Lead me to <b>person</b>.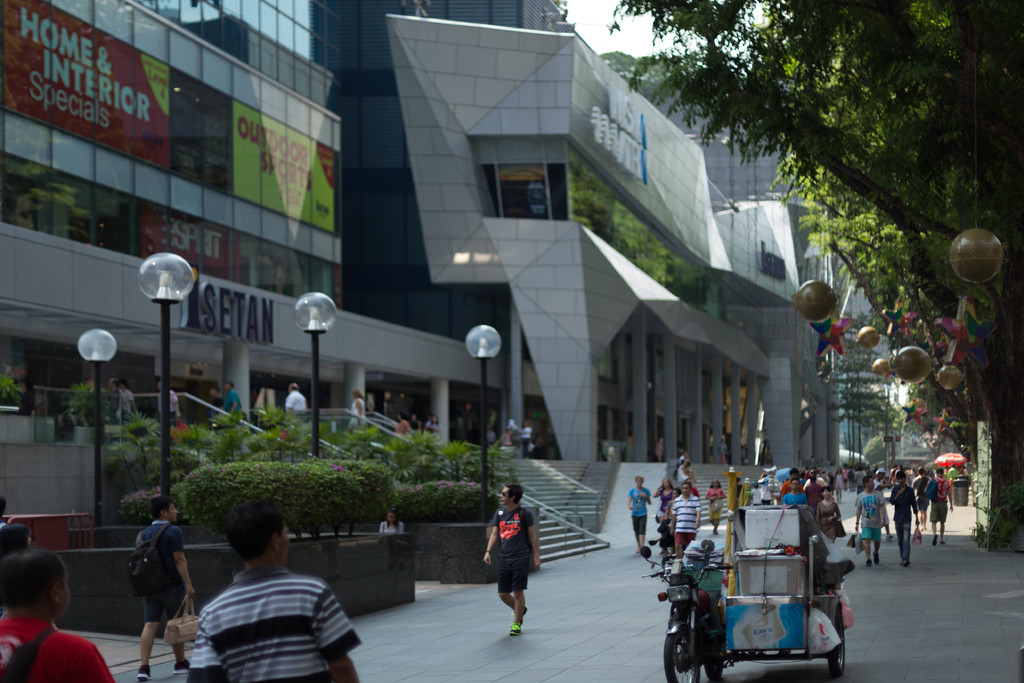
Lead to <region>0, 544, 108, 682</region>.
